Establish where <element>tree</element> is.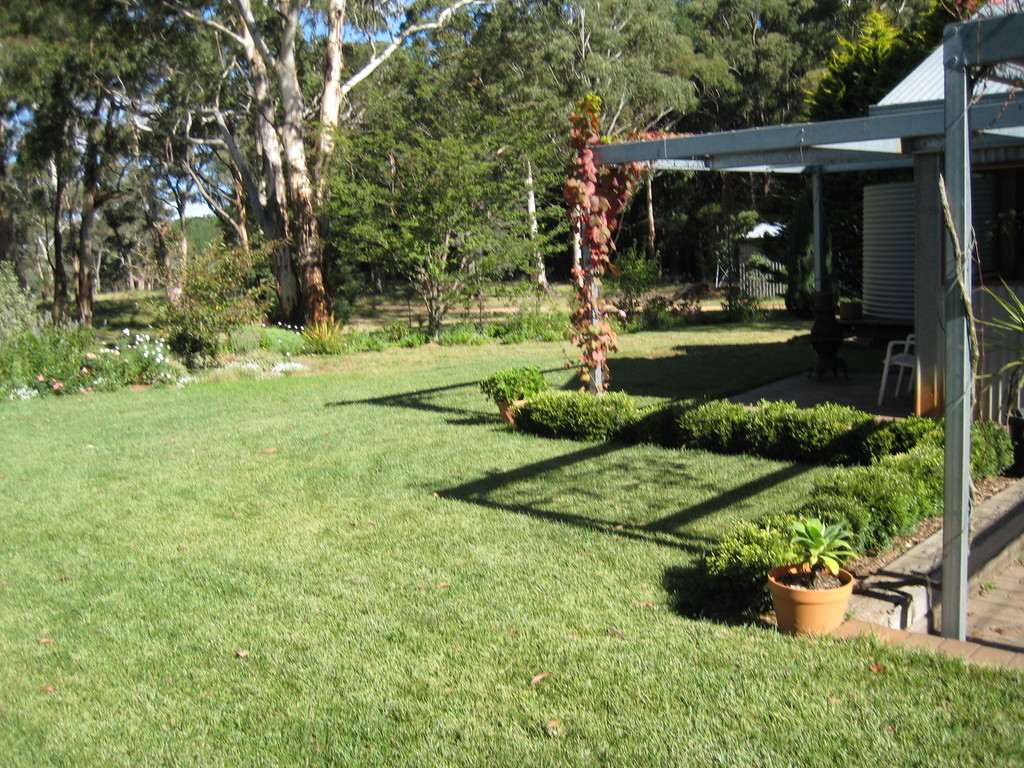
Established at (x1=449, y1=0, x2=578, y2=282).
